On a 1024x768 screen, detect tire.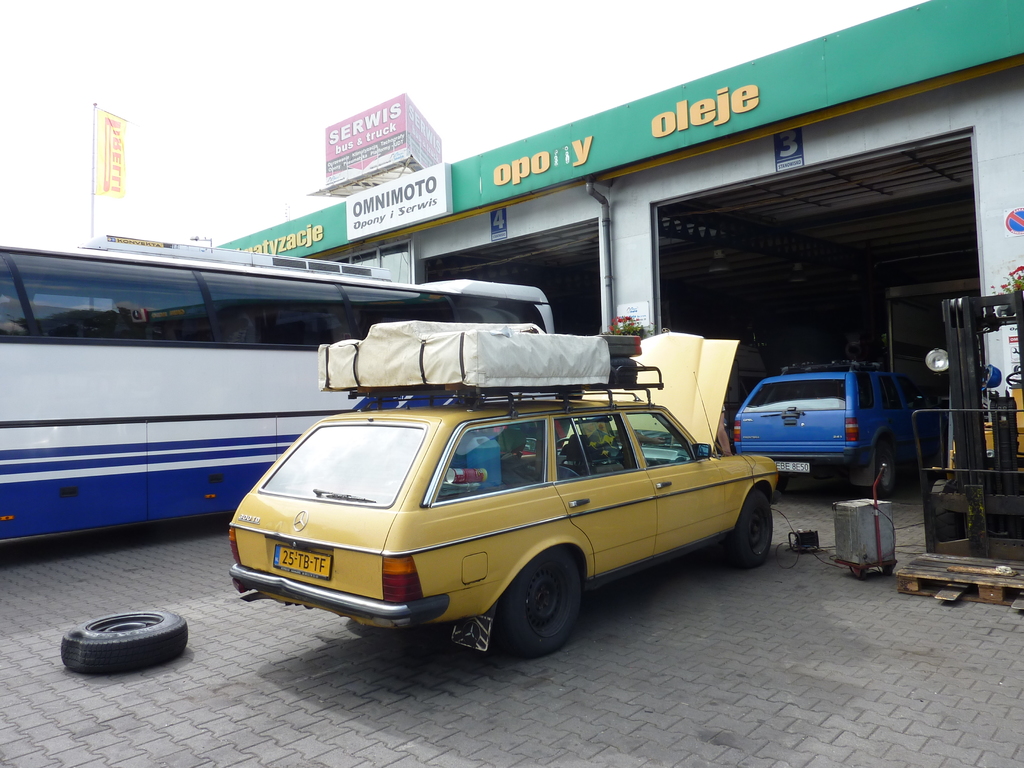
locate(874, 442, 895, 488).
